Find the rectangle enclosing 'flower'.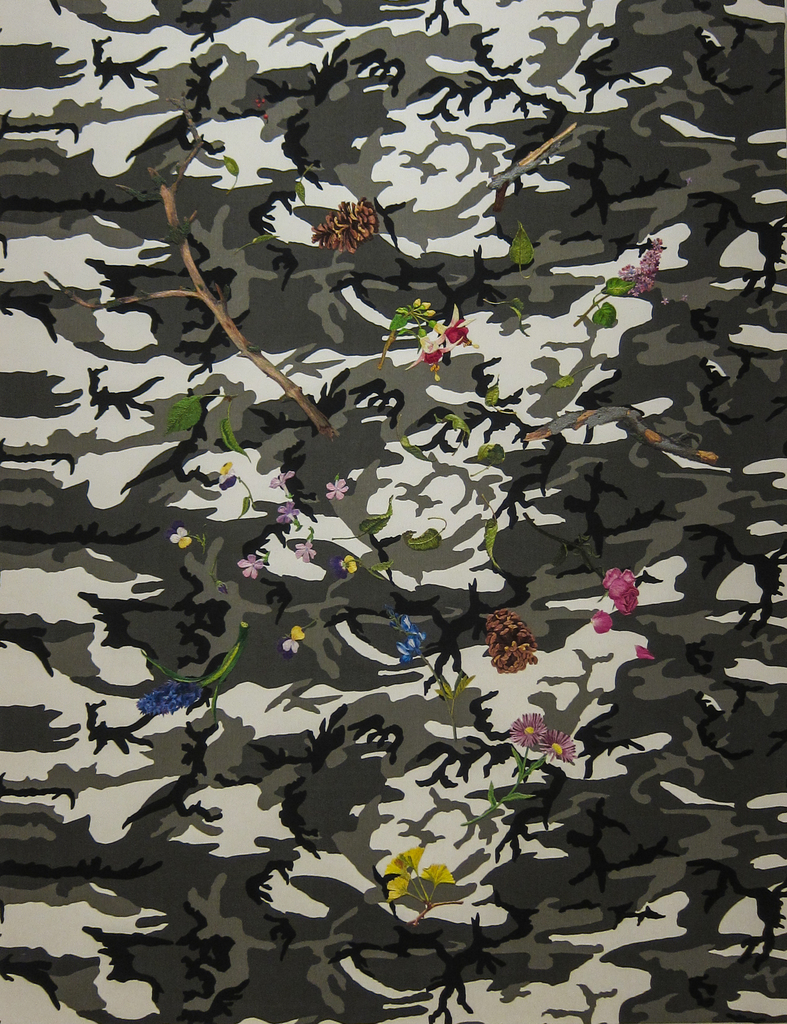
377, 835, 470, 925.
